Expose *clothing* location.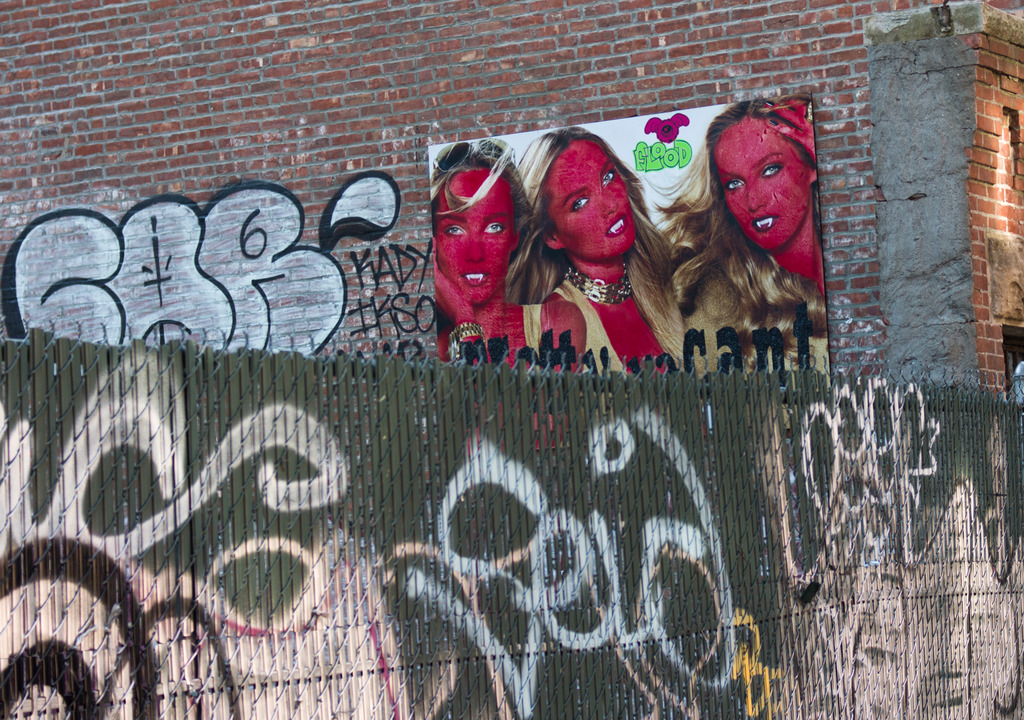
Exposed at box(677, 252, 829, 429).
